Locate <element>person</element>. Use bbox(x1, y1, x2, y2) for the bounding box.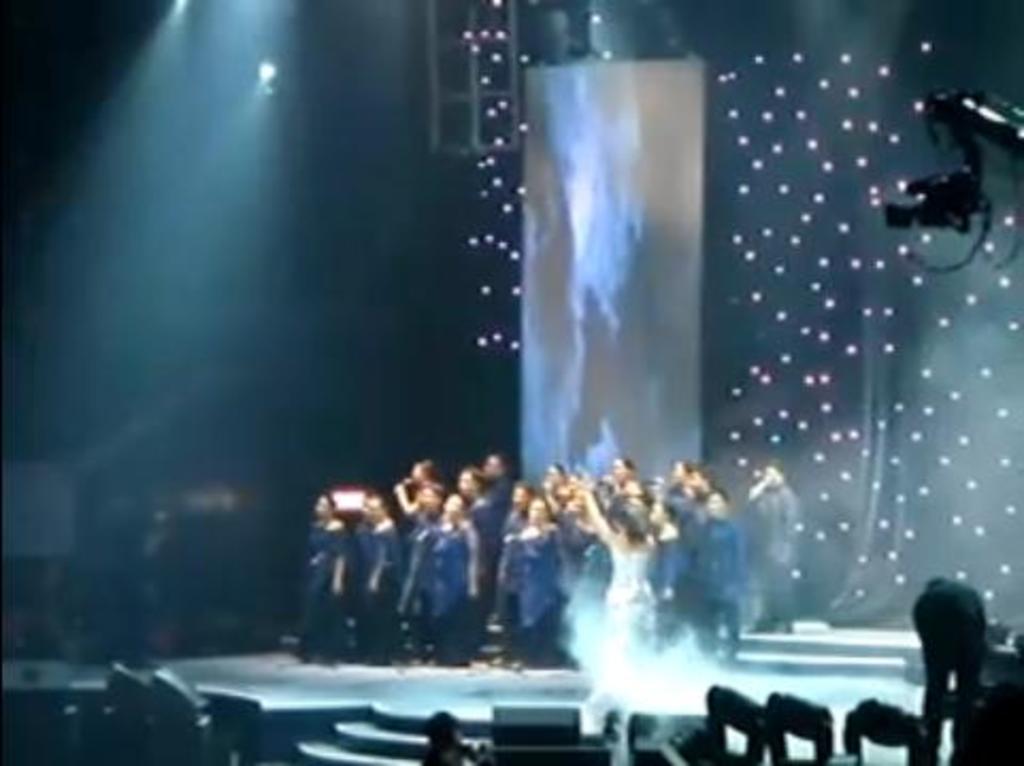
bbox(732, 455, 798, 636).
